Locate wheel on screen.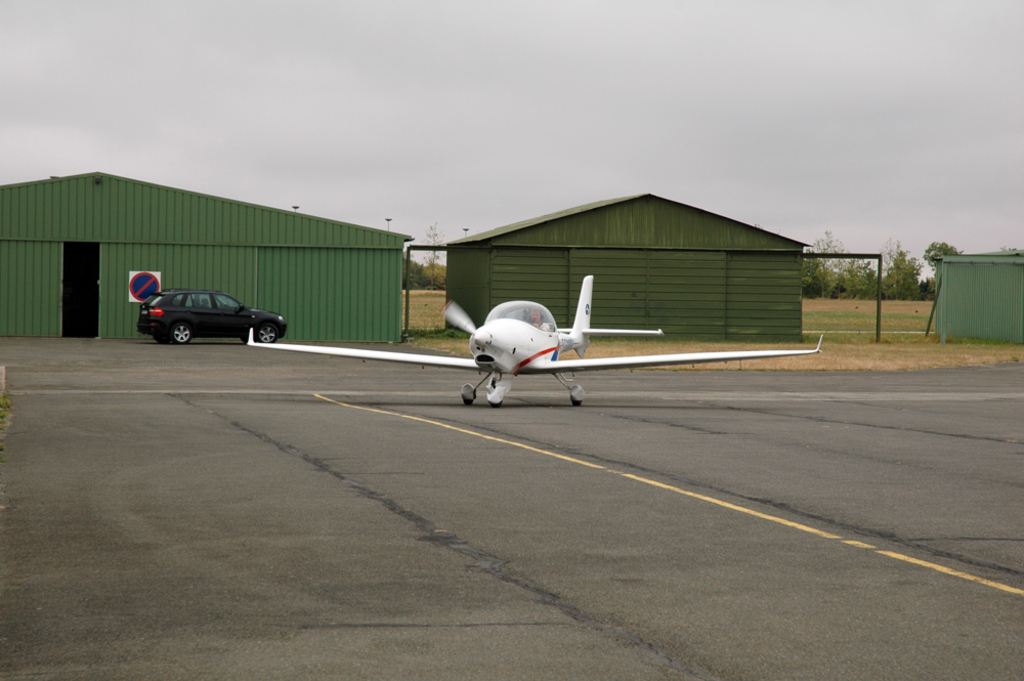
On screen at 571/396/582/406.
